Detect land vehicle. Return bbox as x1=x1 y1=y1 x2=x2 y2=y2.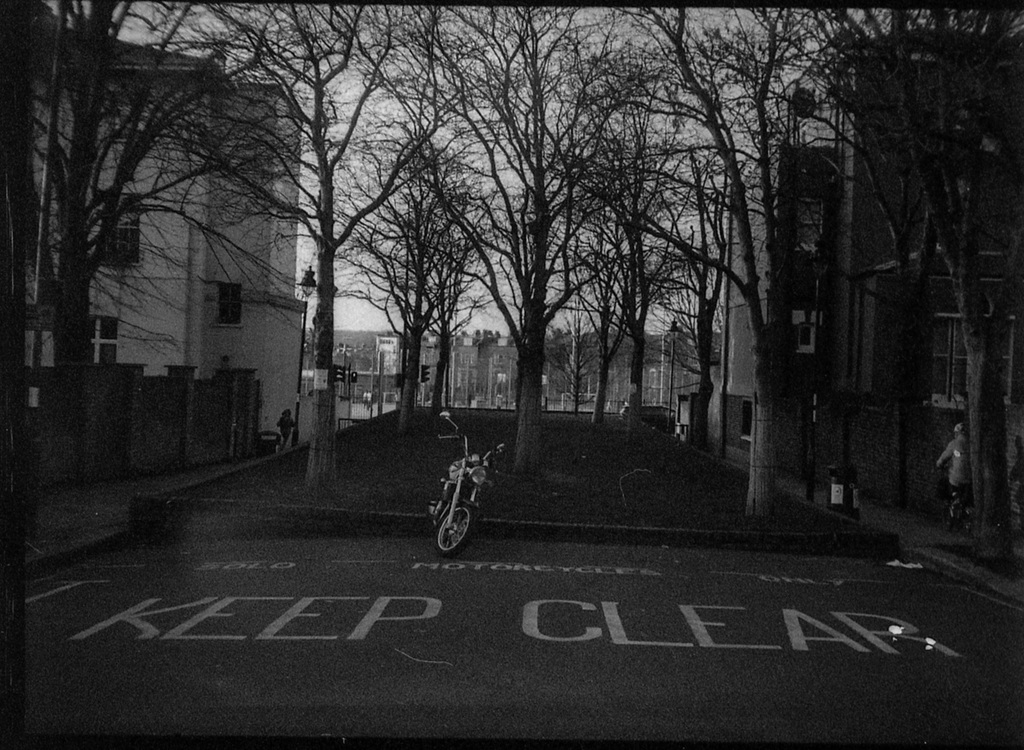
x1=424 y1=427 x2=517 y2=565.
